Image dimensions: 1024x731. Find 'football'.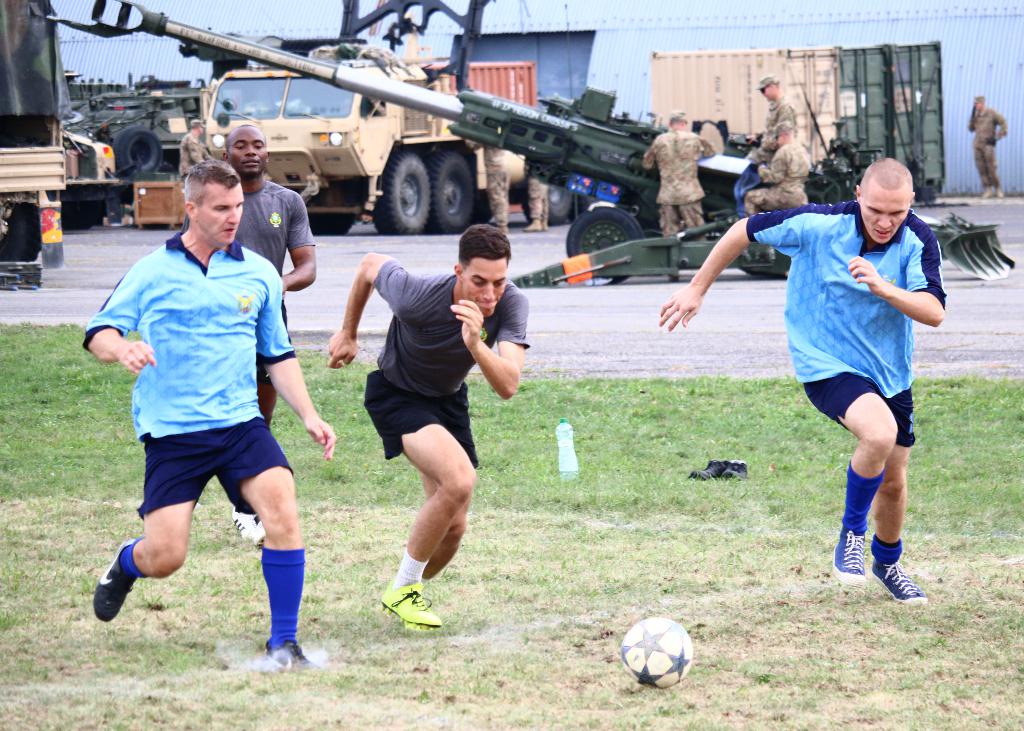
box=[618, 616, 696, 688].
